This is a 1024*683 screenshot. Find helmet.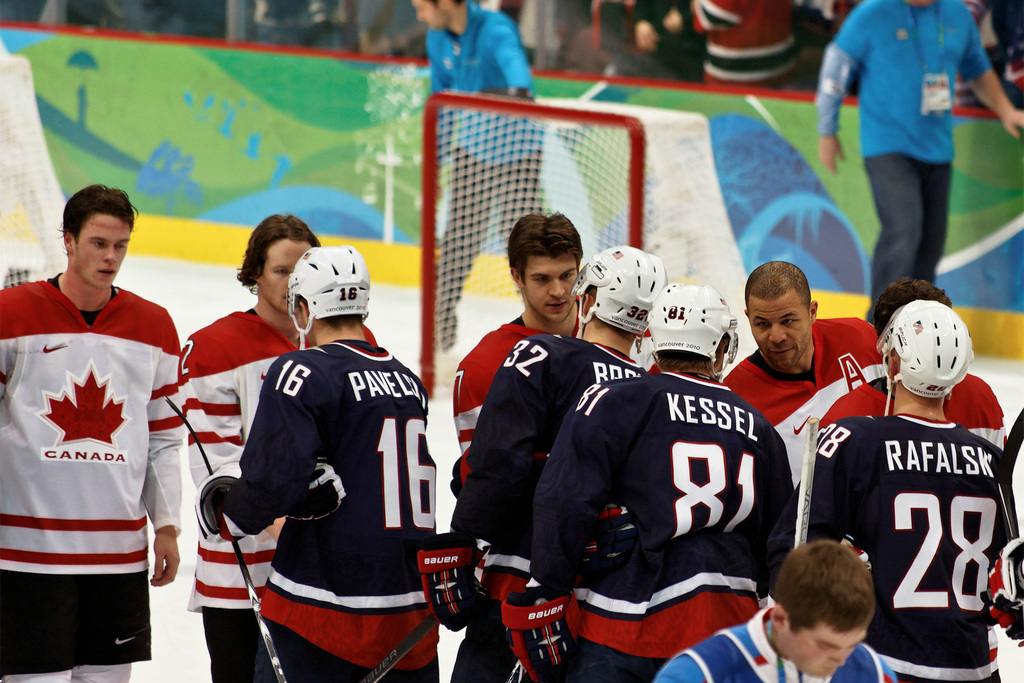
Bounding box: [x1=646, y1=283, x2=739, y2=384].
